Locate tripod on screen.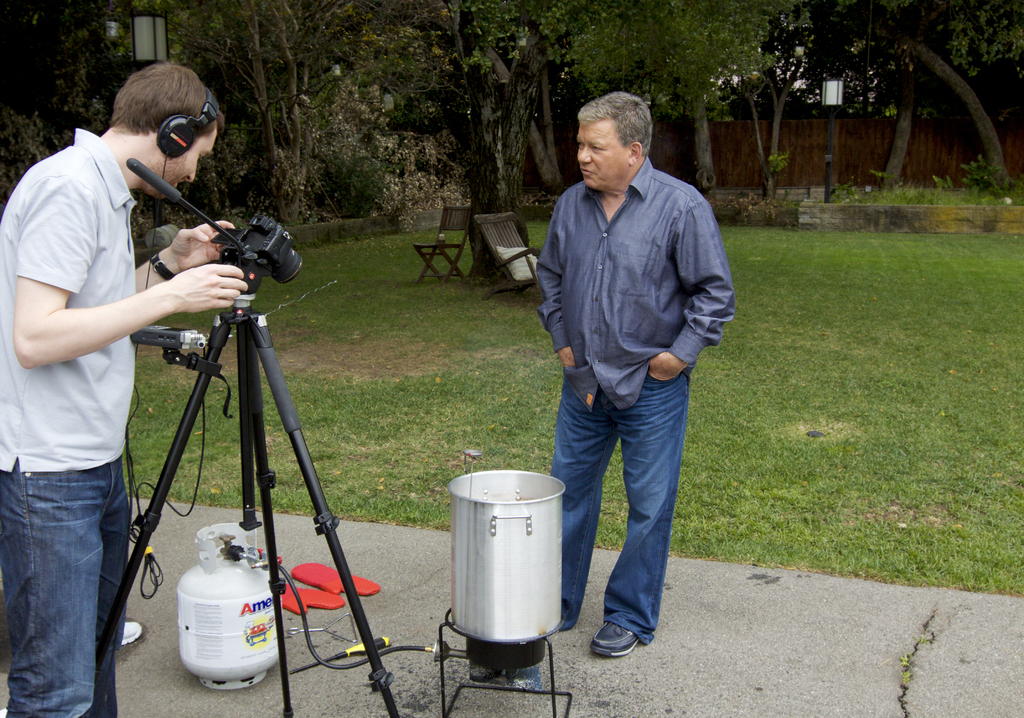
On screen at BBox(94, 158, 399, 717).
